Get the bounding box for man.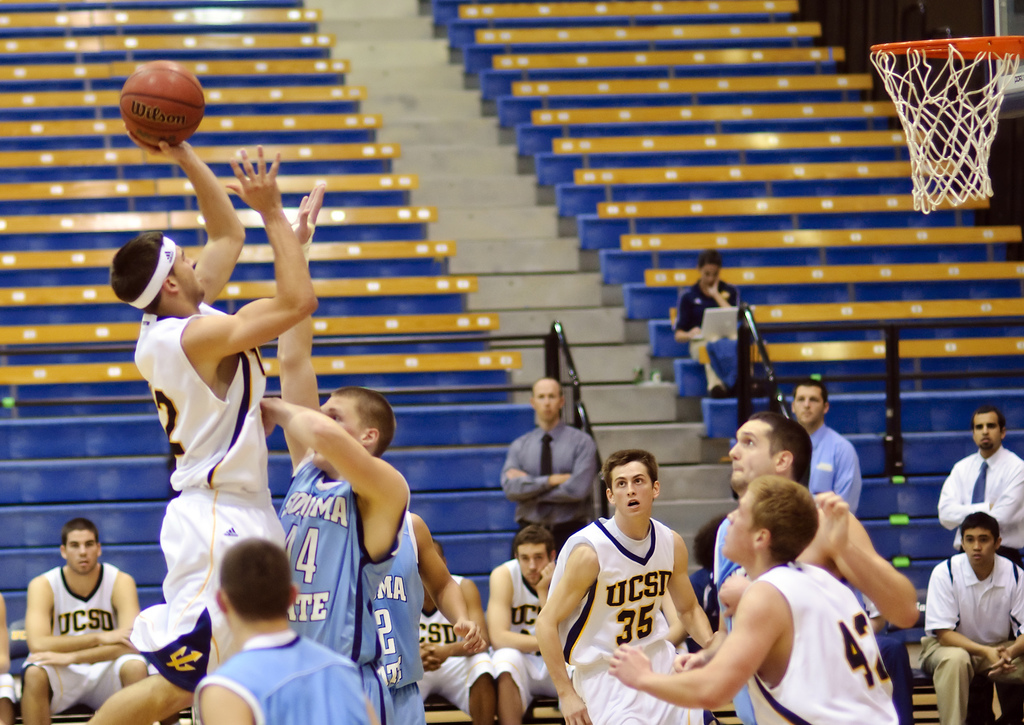
pyautogui.locateOnScreen(17, 519, 149, 724).
